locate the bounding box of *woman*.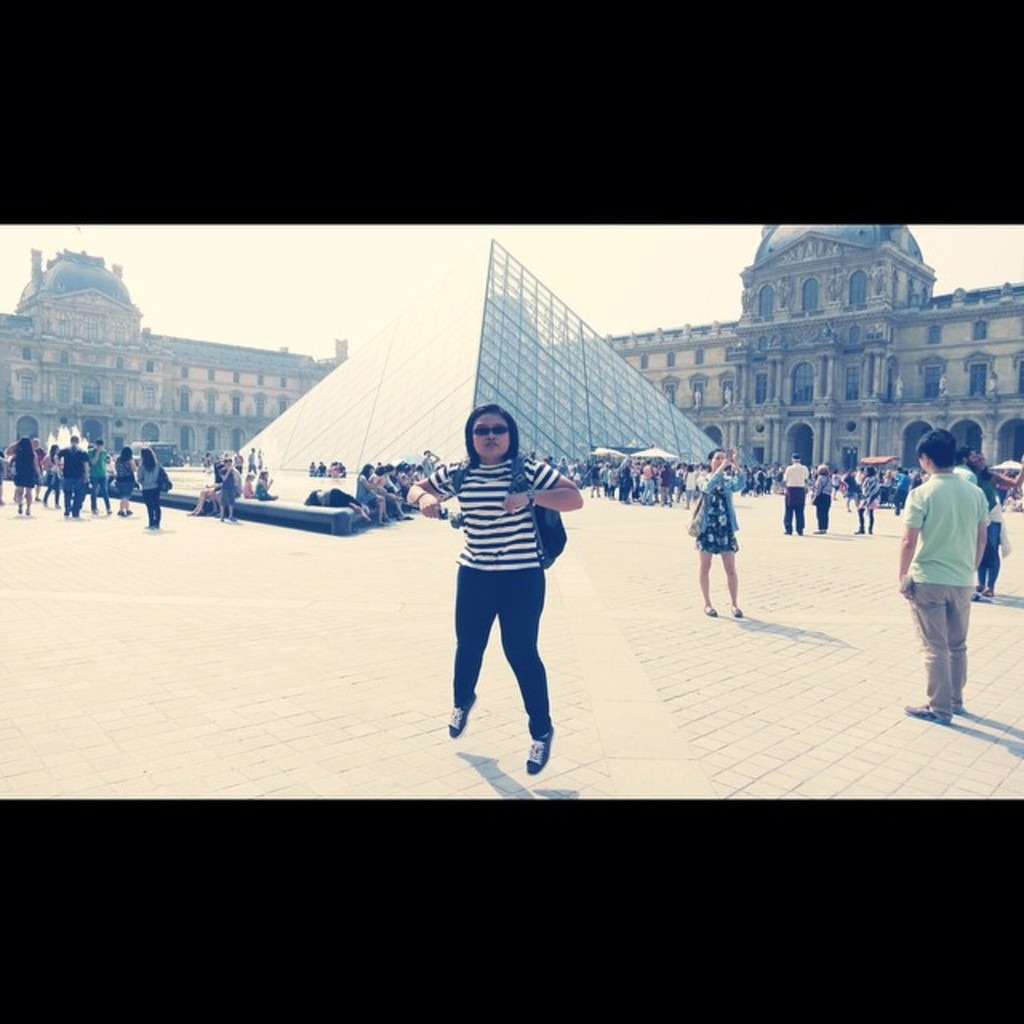
Bounding box: left=138, top=446, right=163, bottom=530.
